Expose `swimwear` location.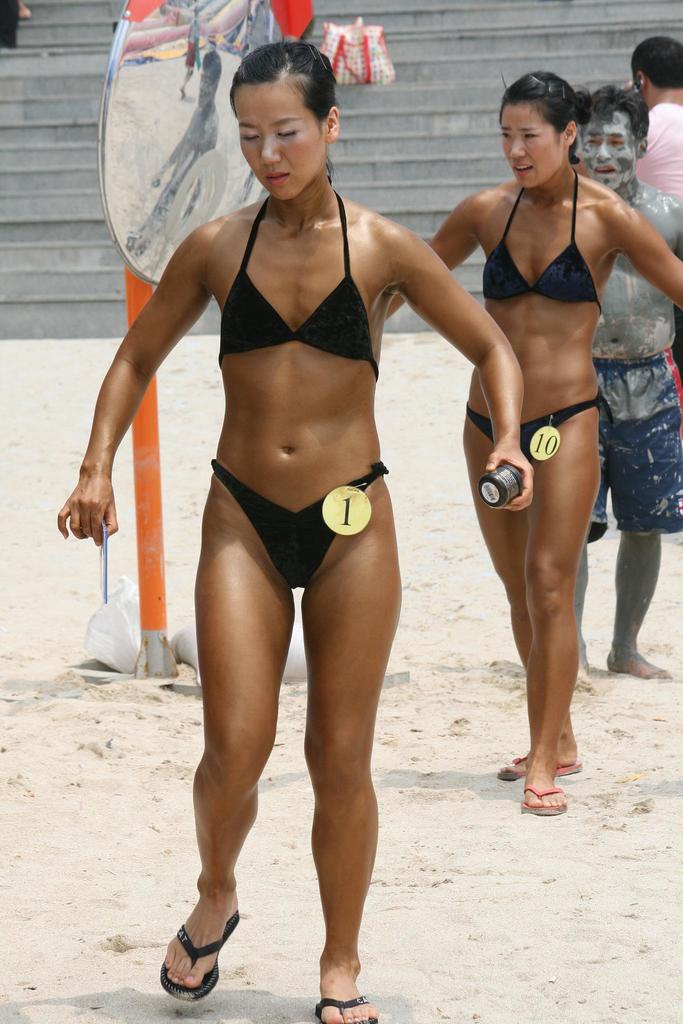
Exposed at <box>215,189,379,373</box>.
